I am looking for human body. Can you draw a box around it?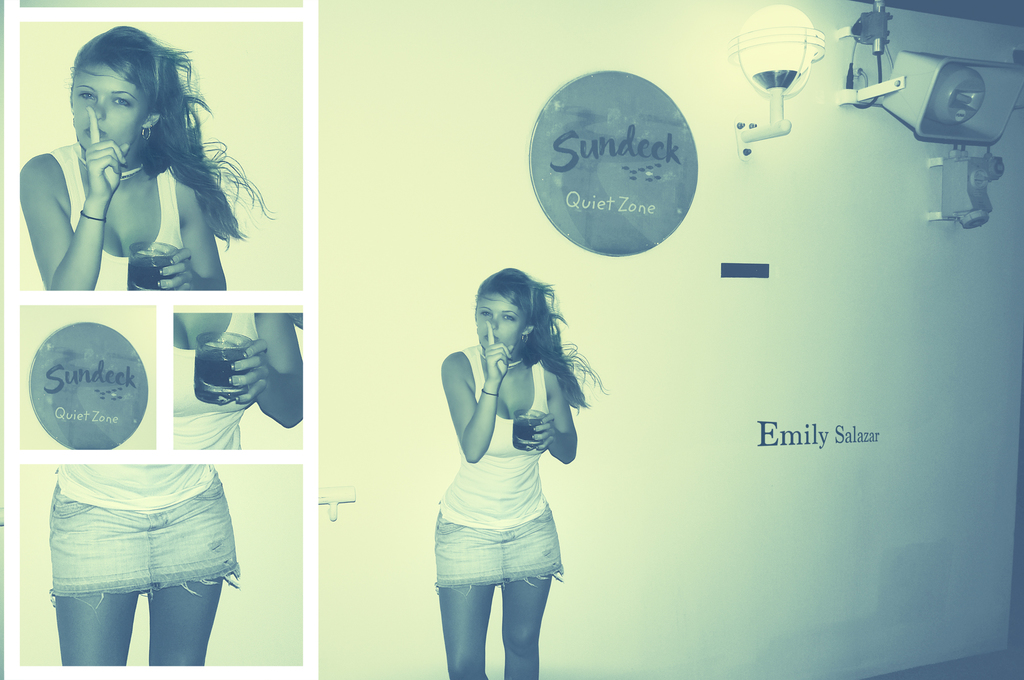
Sure, the bounding box is bbox=(17, 104, 221, 286).
